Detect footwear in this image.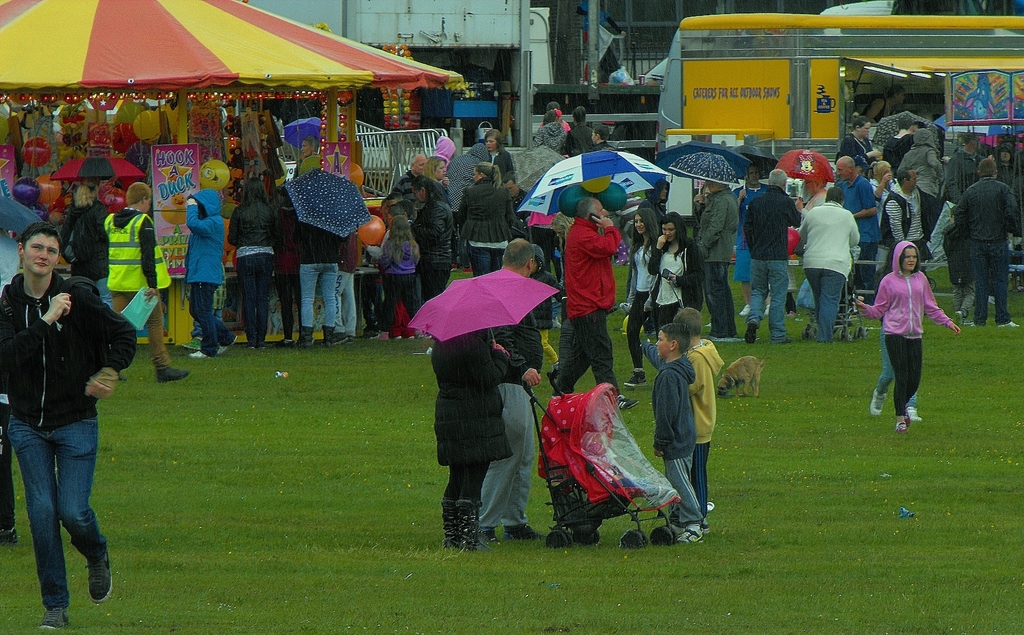
Detection: rect(33, 591, 74, 634).
